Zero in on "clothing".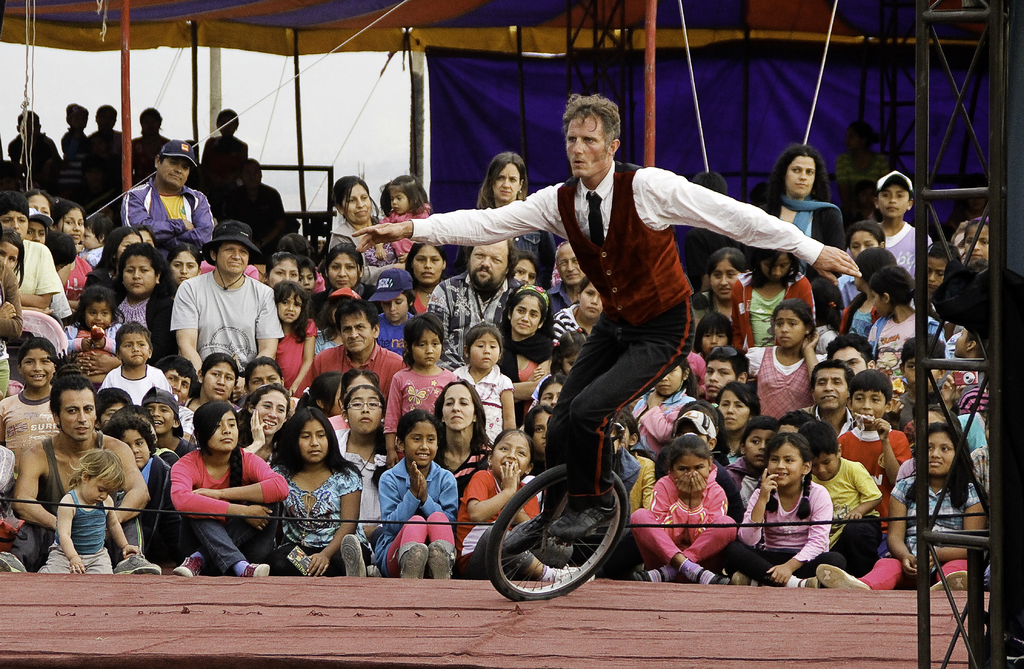
Zeroed in: [left=330, top=217, right=391, bottom=292].
